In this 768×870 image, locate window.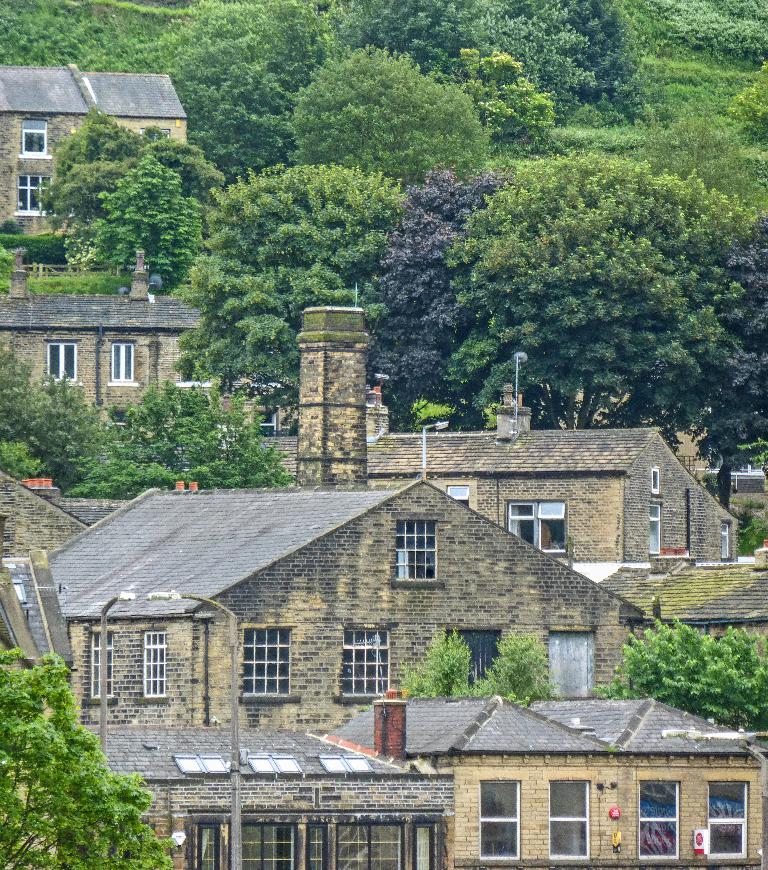
Bounding box: [x1=102, y1=339, x2=134, y2=395].
